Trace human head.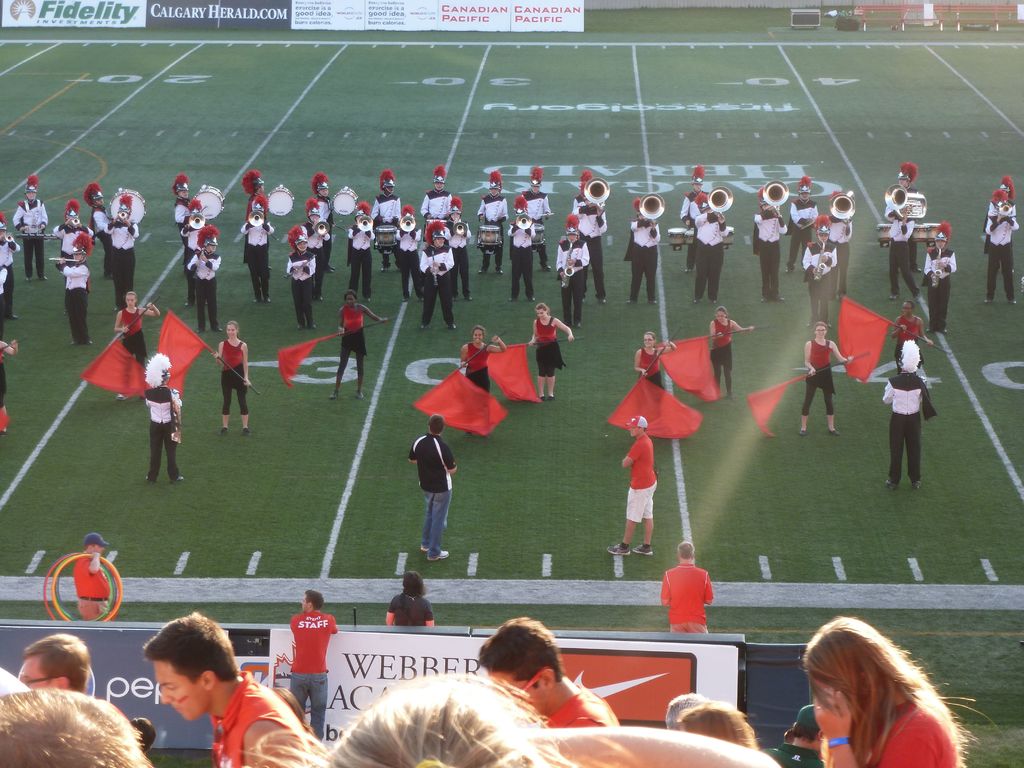
Traced to 759 201 770 217.
